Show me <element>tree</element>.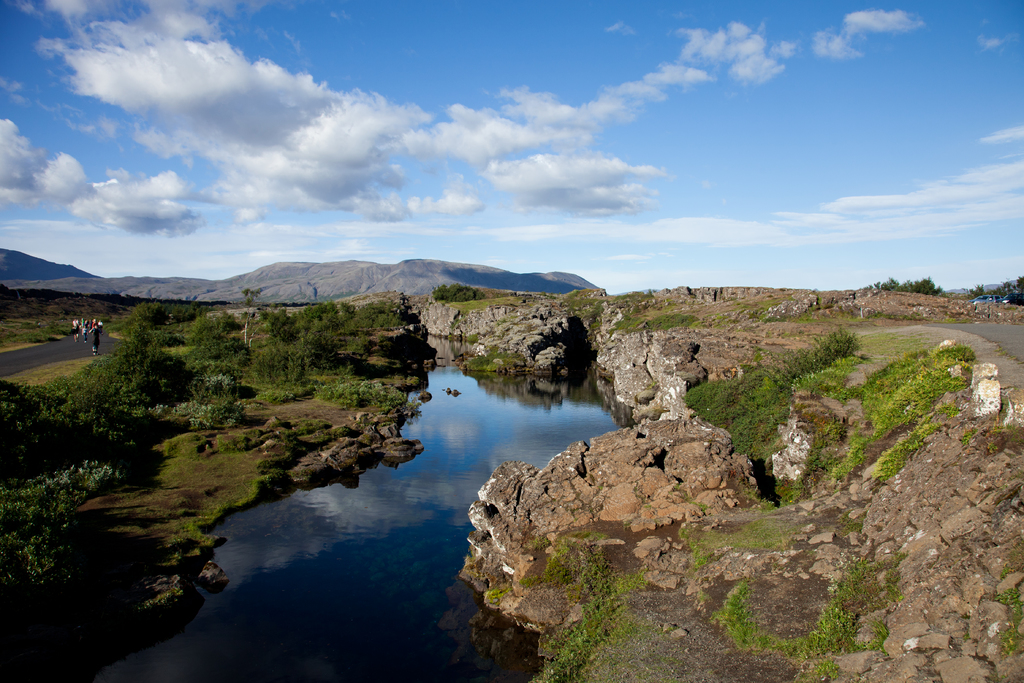
<element>tree</element> is here: [x1=170, y1=299, x2=200, y2=322].
